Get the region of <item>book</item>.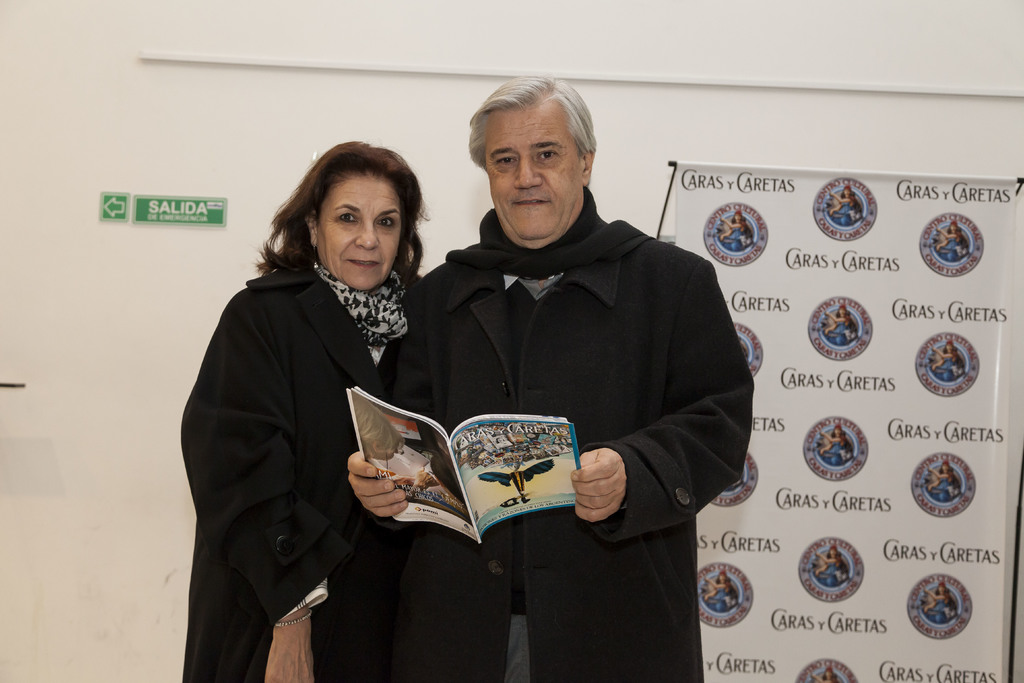
(x1=346, y1=386, x2=582, y2=543).
